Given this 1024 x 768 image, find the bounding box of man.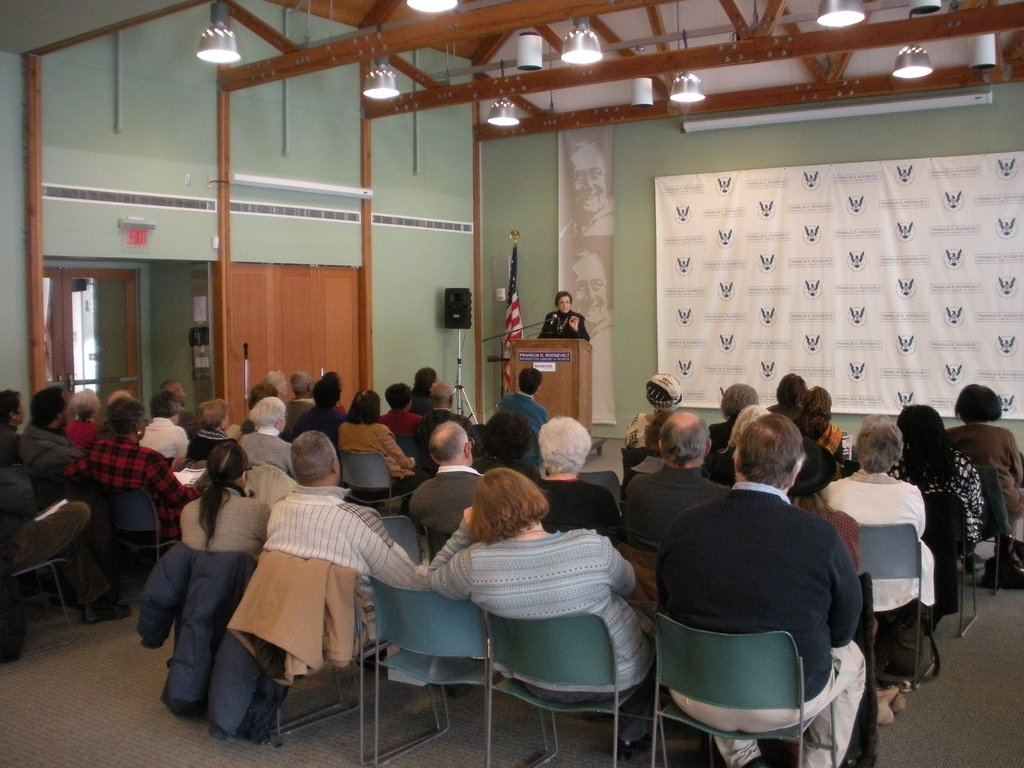
pyautogui.locateOnScreen(657, 414, 865, 767).
